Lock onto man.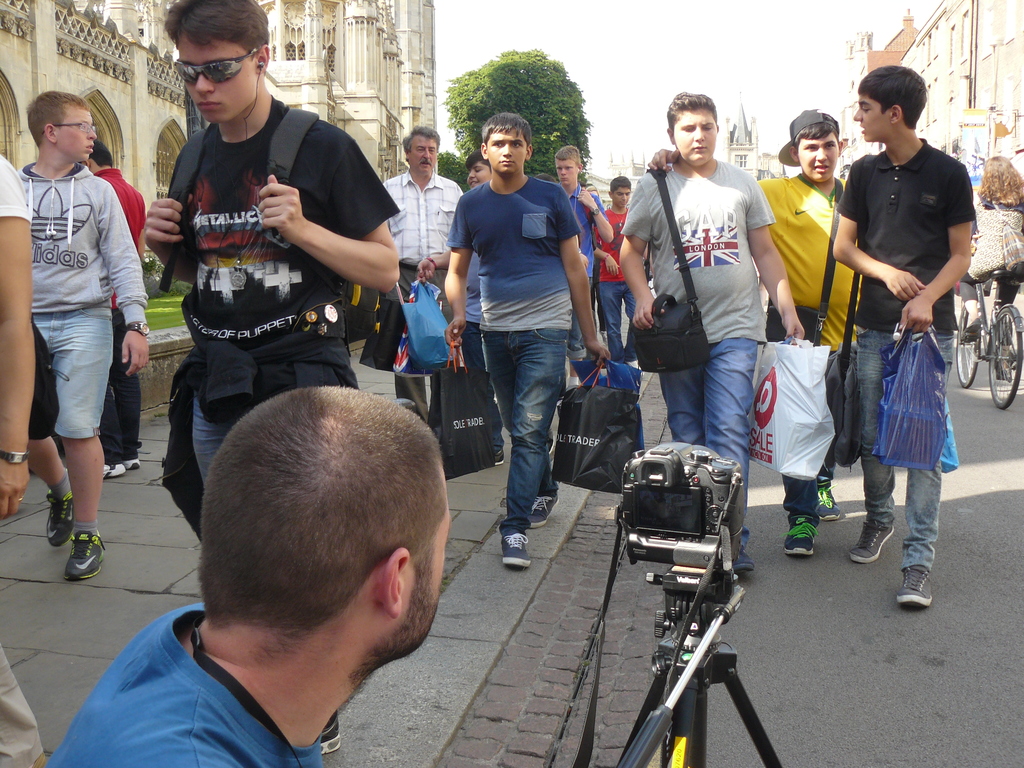
Locked: BBox(0, 83, 161, 585).
